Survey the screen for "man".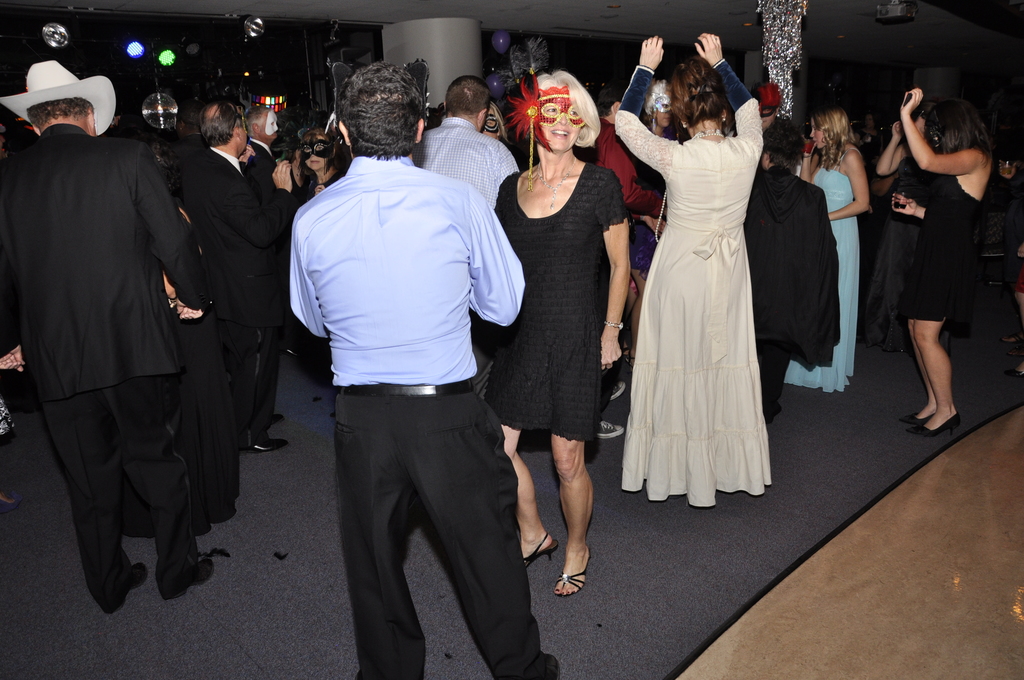
Survey found: (x1=269, y1=28, x2=535, y2=652).
